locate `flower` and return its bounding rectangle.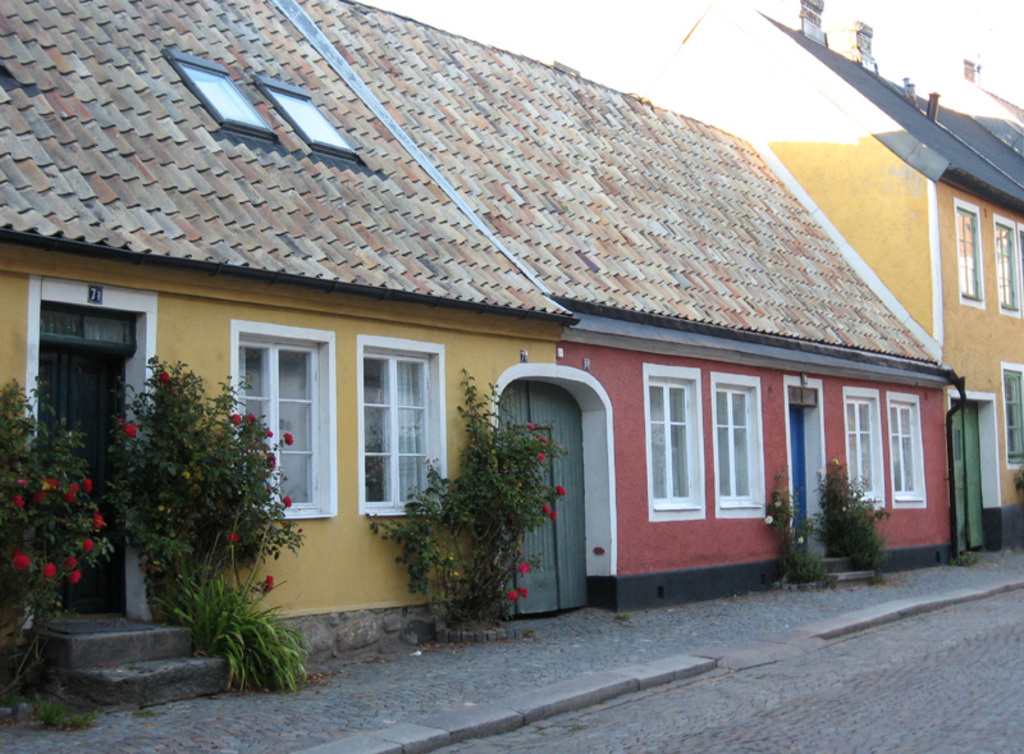
(283,494,291,507).
